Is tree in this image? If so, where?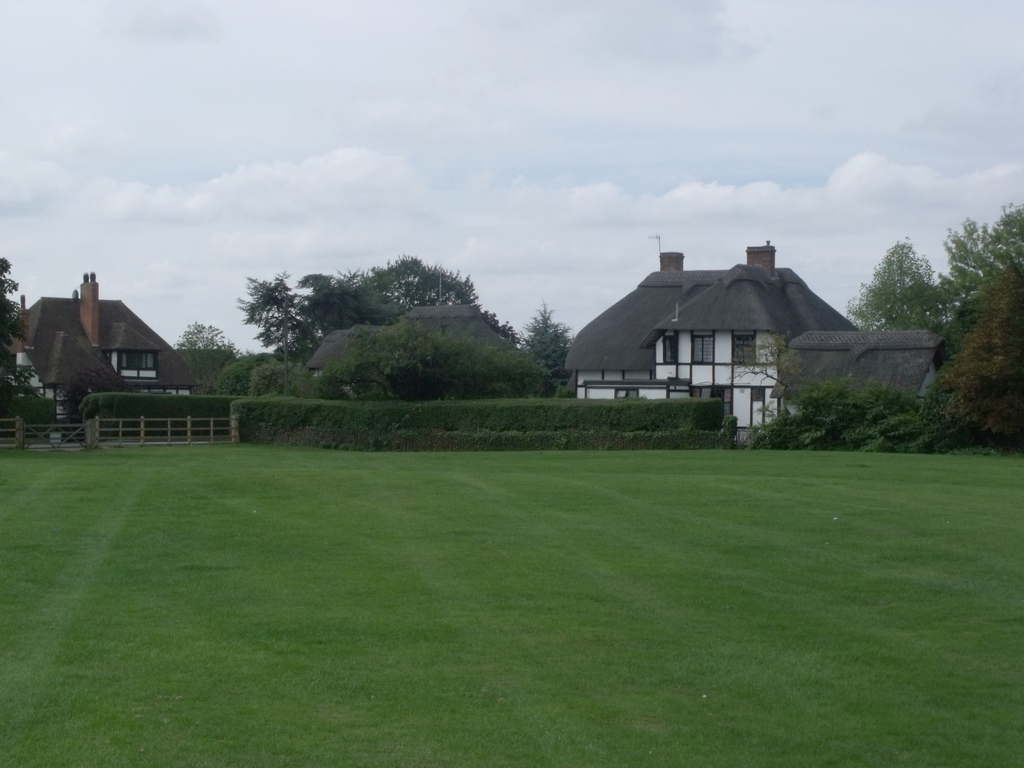
Yes, at <box>852,239,947,328</box>.
